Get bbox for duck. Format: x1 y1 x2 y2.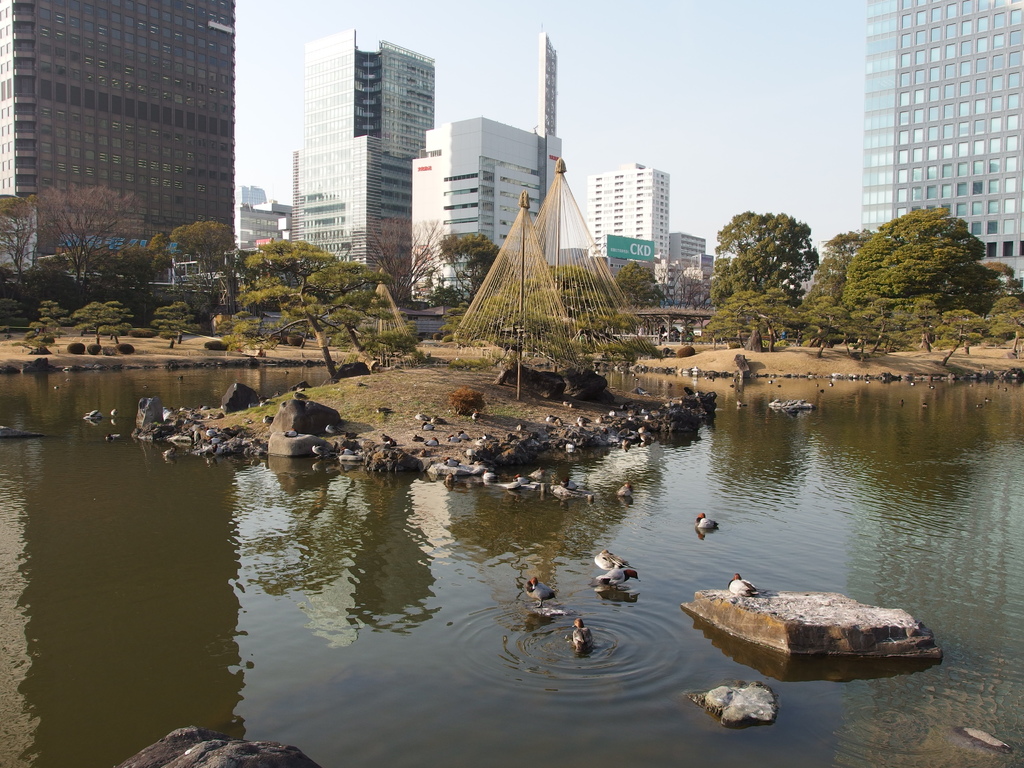
728 572 760 593.
